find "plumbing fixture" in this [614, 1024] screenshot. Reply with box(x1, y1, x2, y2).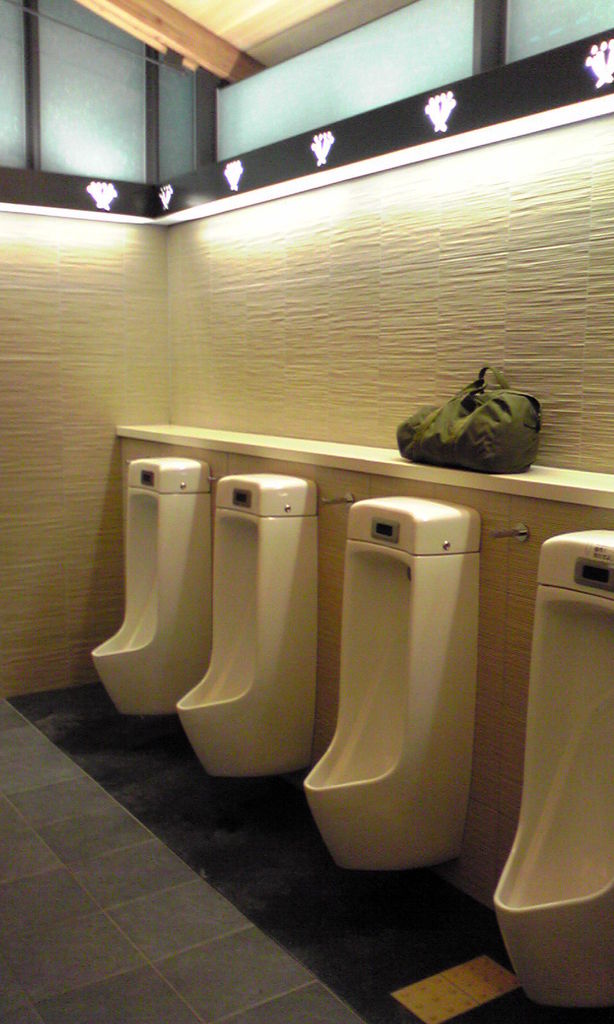
box(315, 498, 357, 507).
